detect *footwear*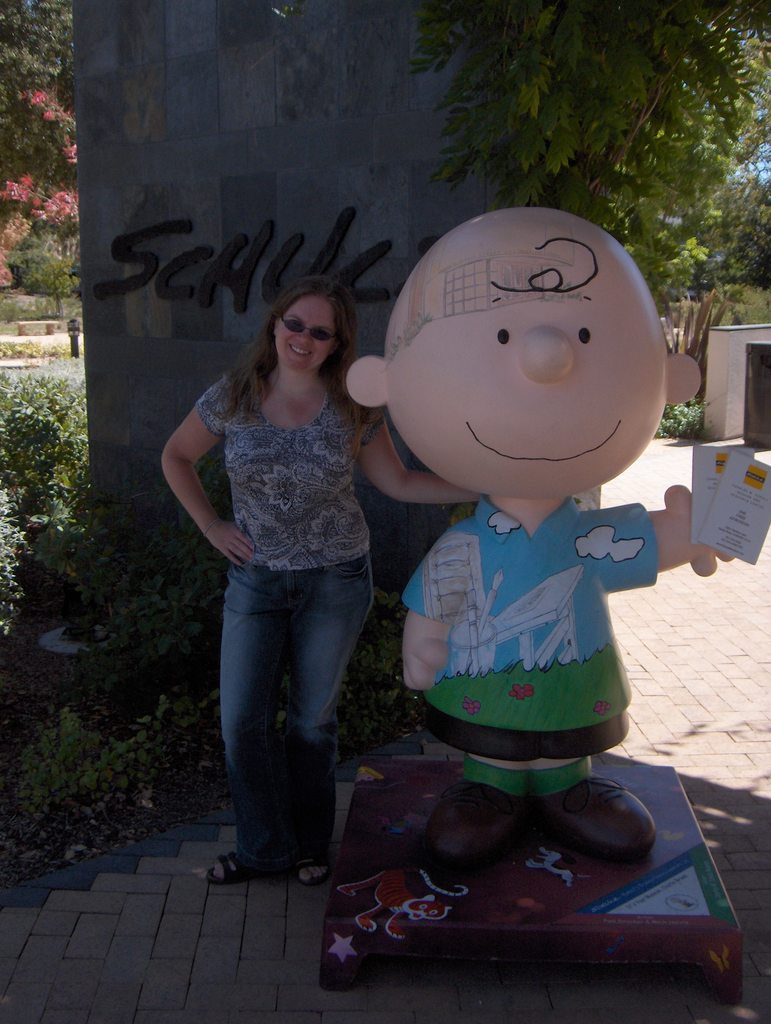
<box>541,778,661,862</box>
